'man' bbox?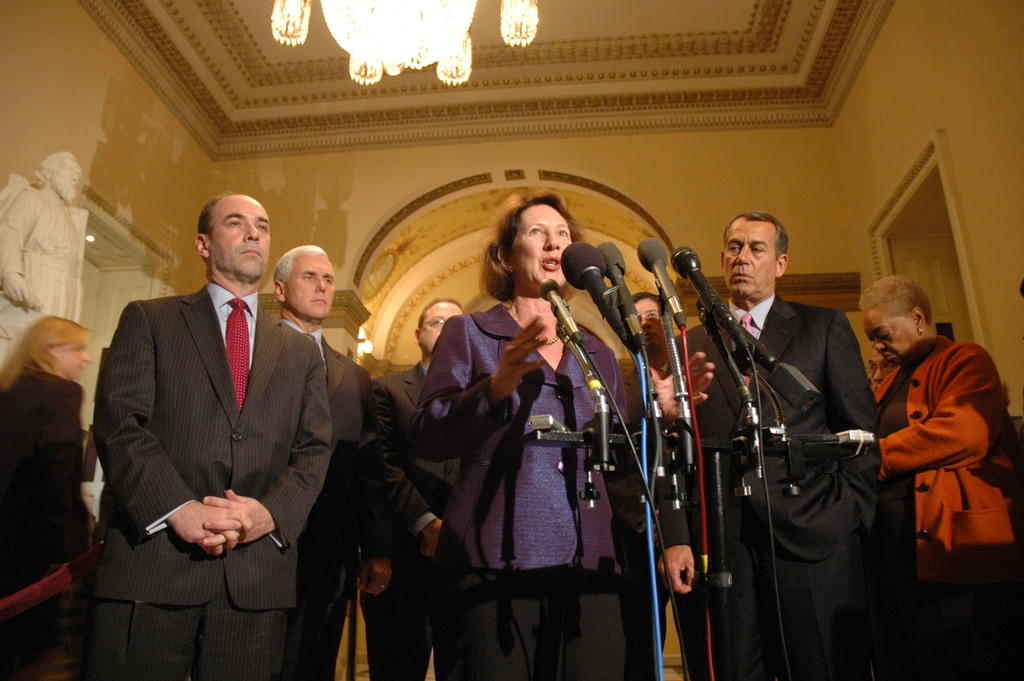
select_region(670, 211, 881, 680)
